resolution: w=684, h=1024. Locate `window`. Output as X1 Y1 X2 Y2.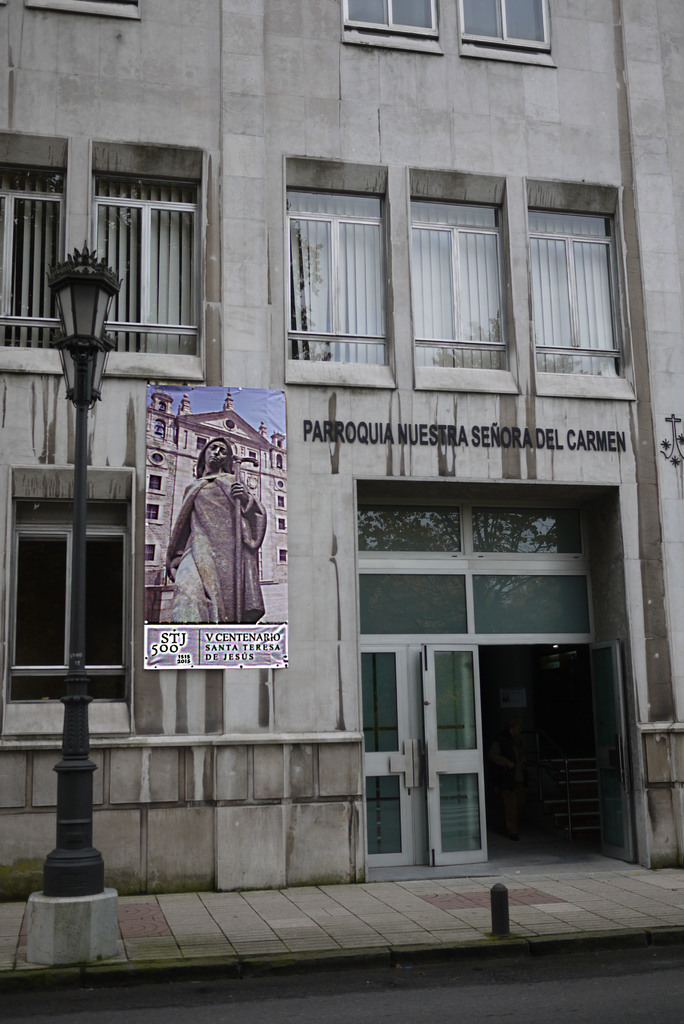
19 478 132 700.
